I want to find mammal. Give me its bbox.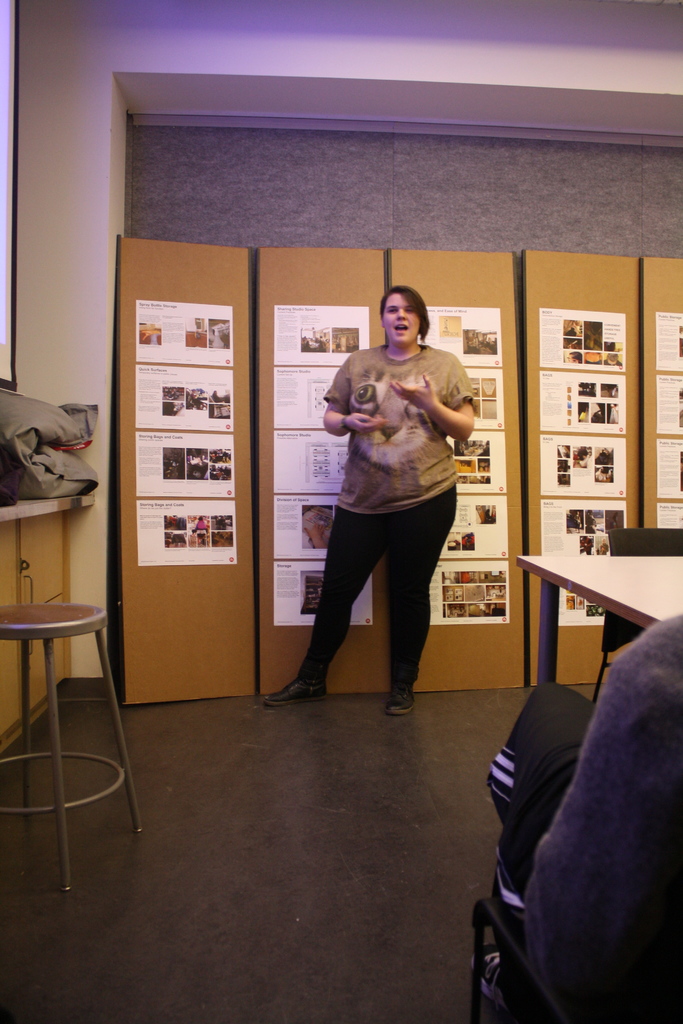
rect(304, 340, 309, 348).
